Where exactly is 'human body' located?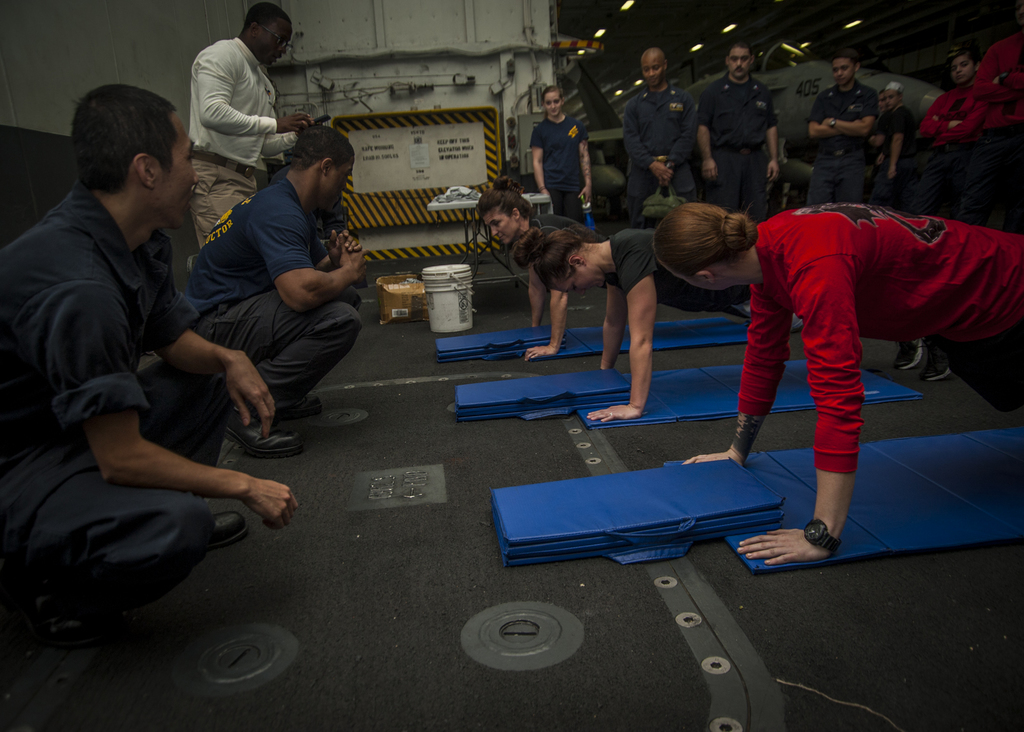
Its bounding box is <region>623, 45, 698, 233</region>.
